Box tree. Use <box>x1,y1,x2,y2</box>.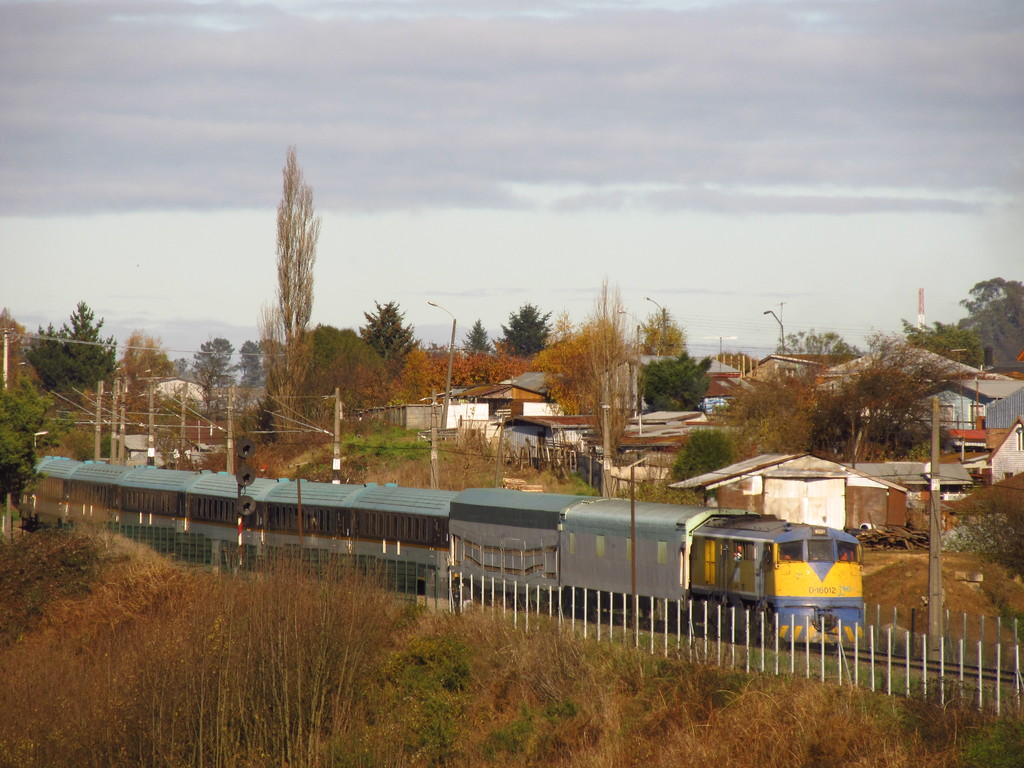
<box>163,353,195,384</box>.
